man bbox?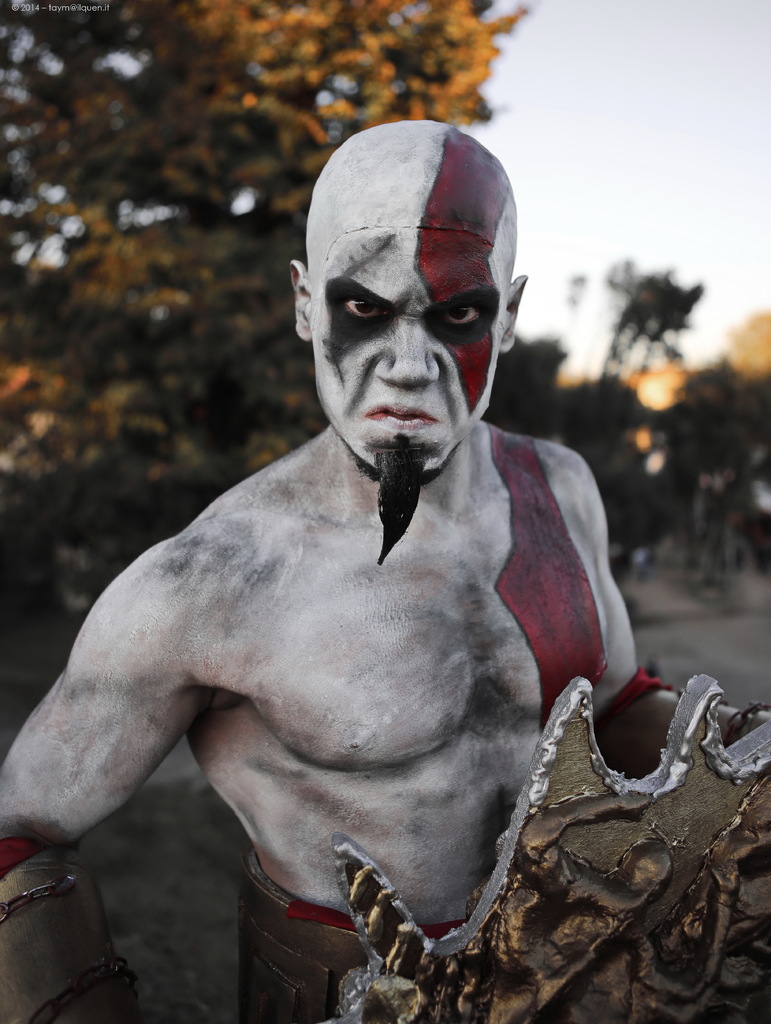
<bbox>23, 120, 676, 1023</bbox>
